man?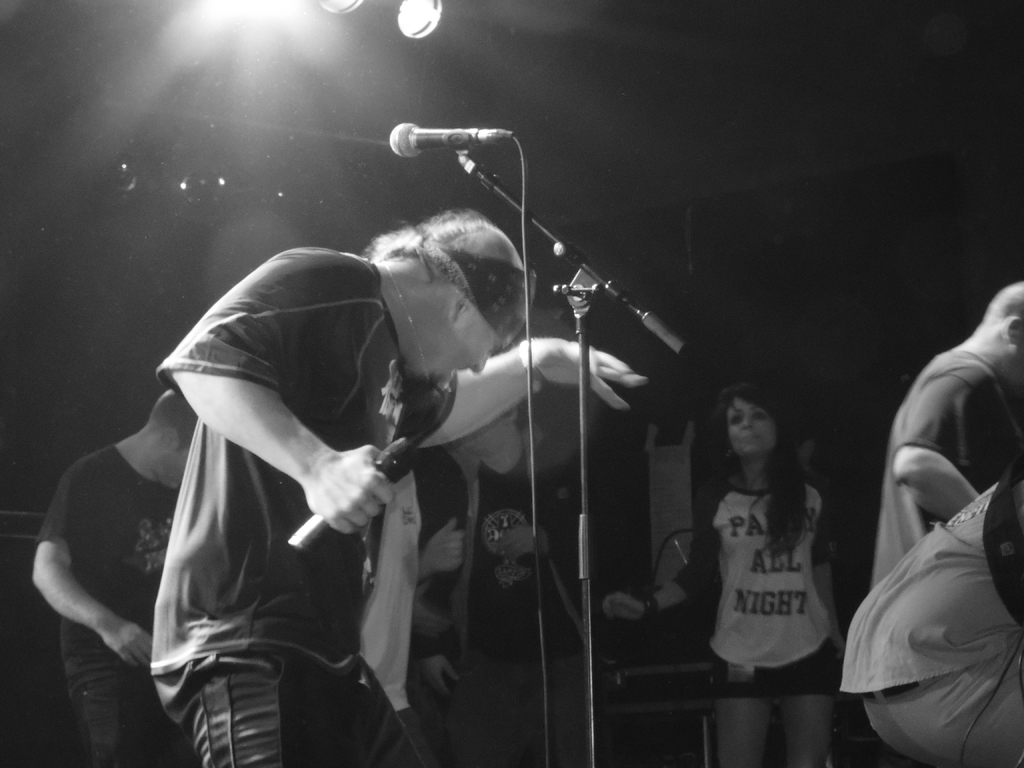
locate(142, 204, 651, 767)
